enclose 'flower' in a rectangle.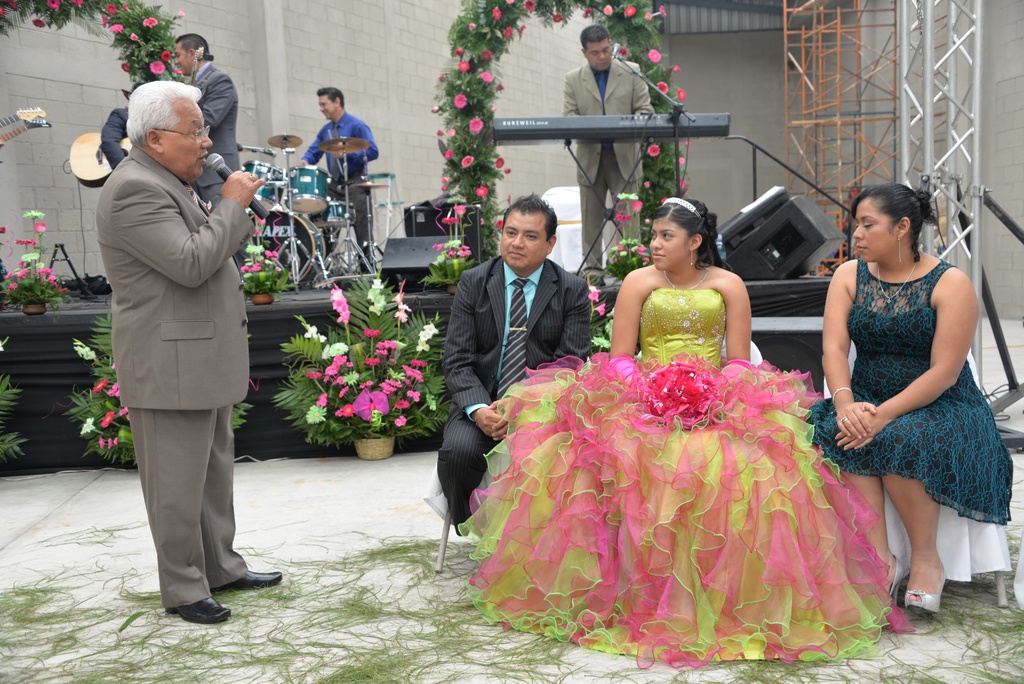
[48,0,63,11].
